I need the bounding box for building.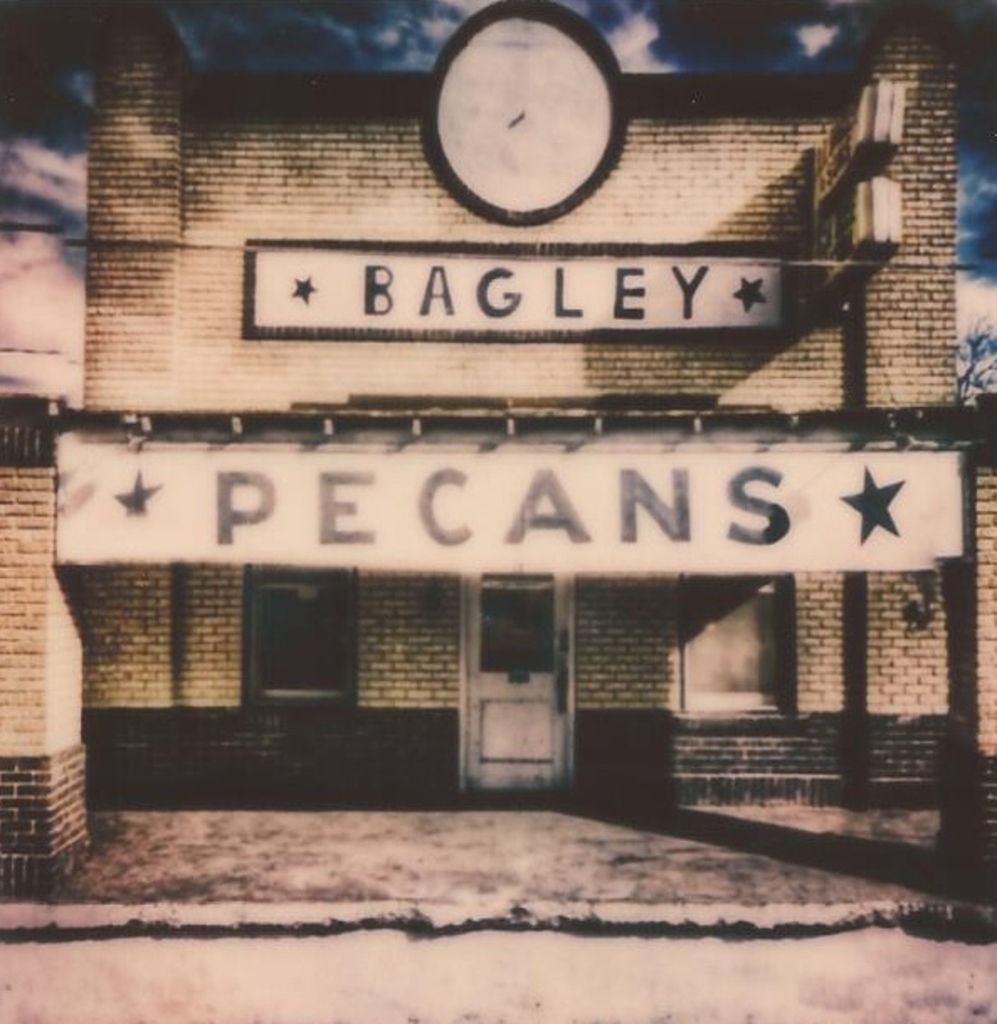
Here it is: 0, 0, 995, 918.
